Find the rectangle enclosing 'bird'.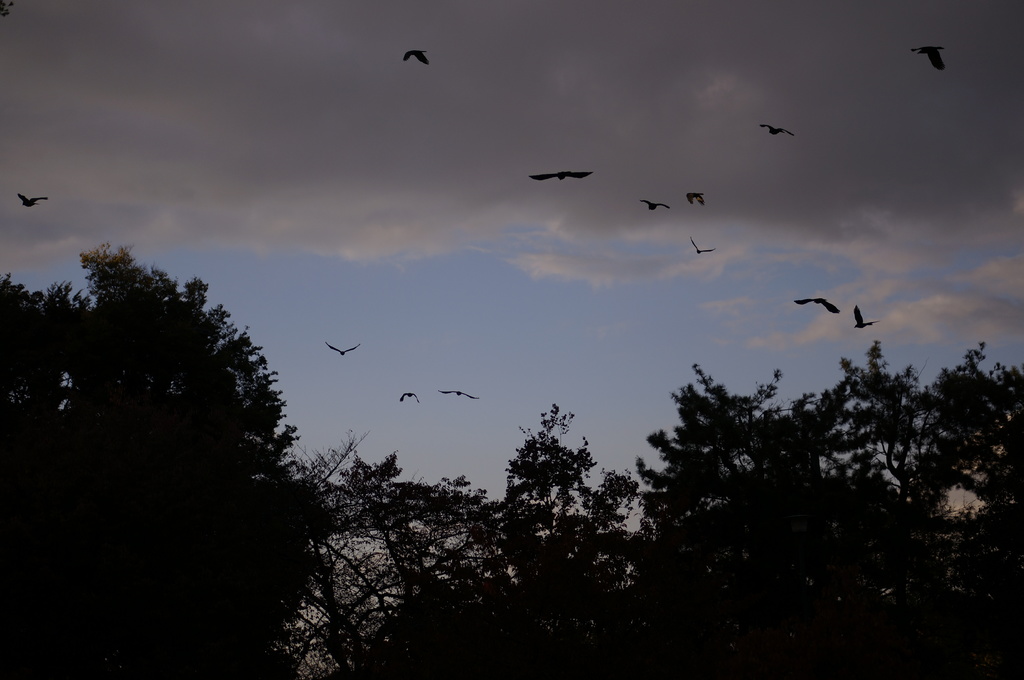
rect(916, 45, 945, 75).
